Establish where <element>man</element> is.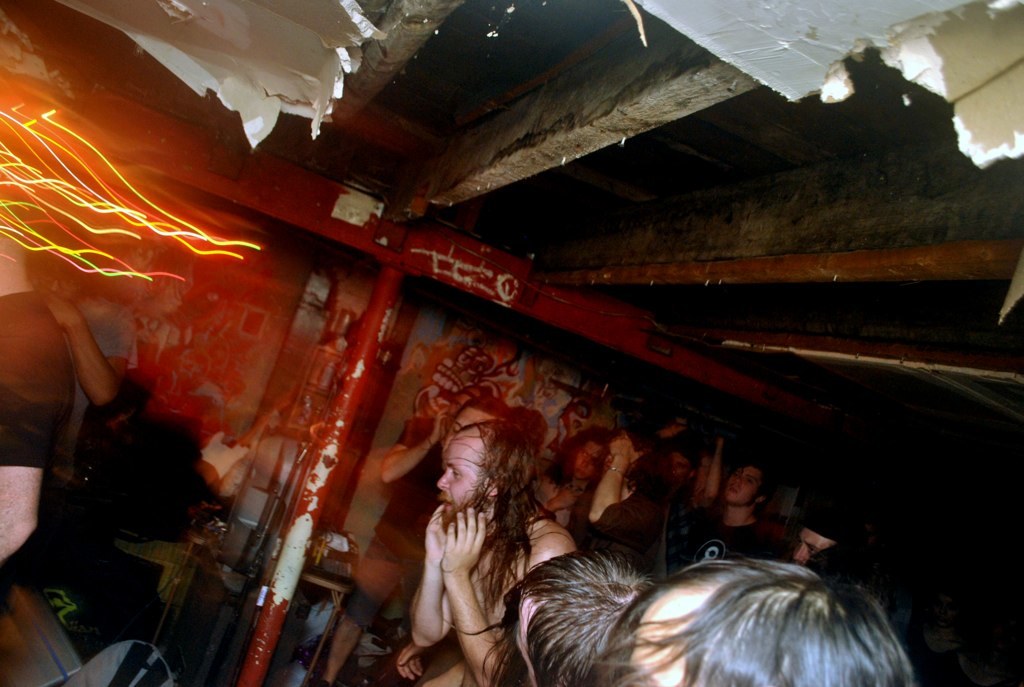
Established at [left=317, top=392, right=488, bottom=686].
